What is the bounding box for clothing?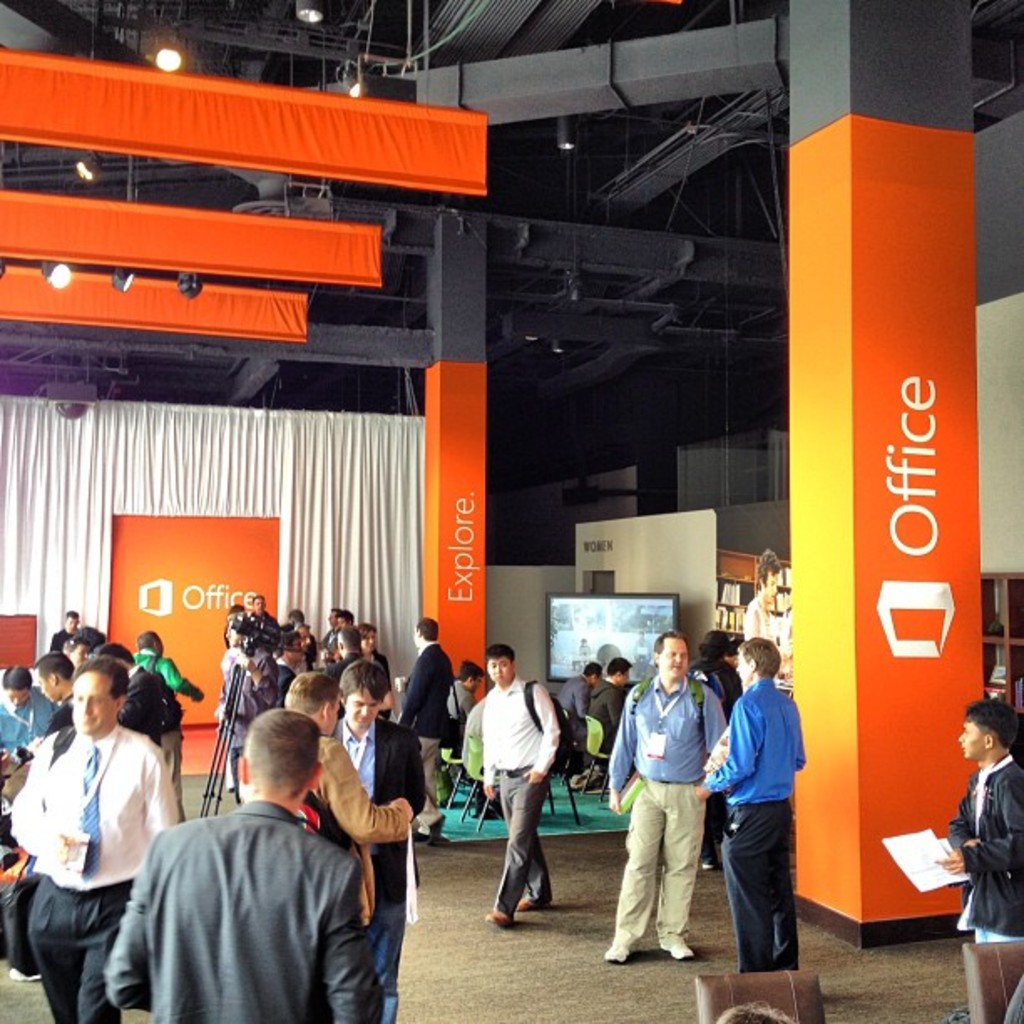
box(688, 649, 741, 855).
